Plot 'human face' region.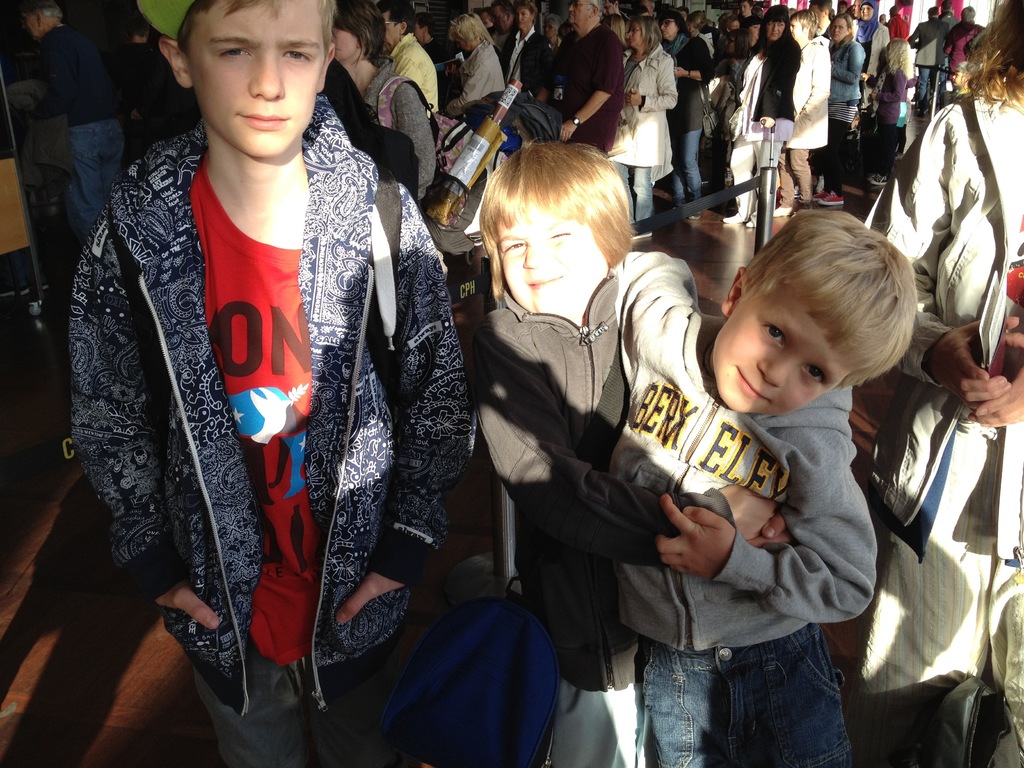
Plotted at detection(493, 2, 509, 32).
